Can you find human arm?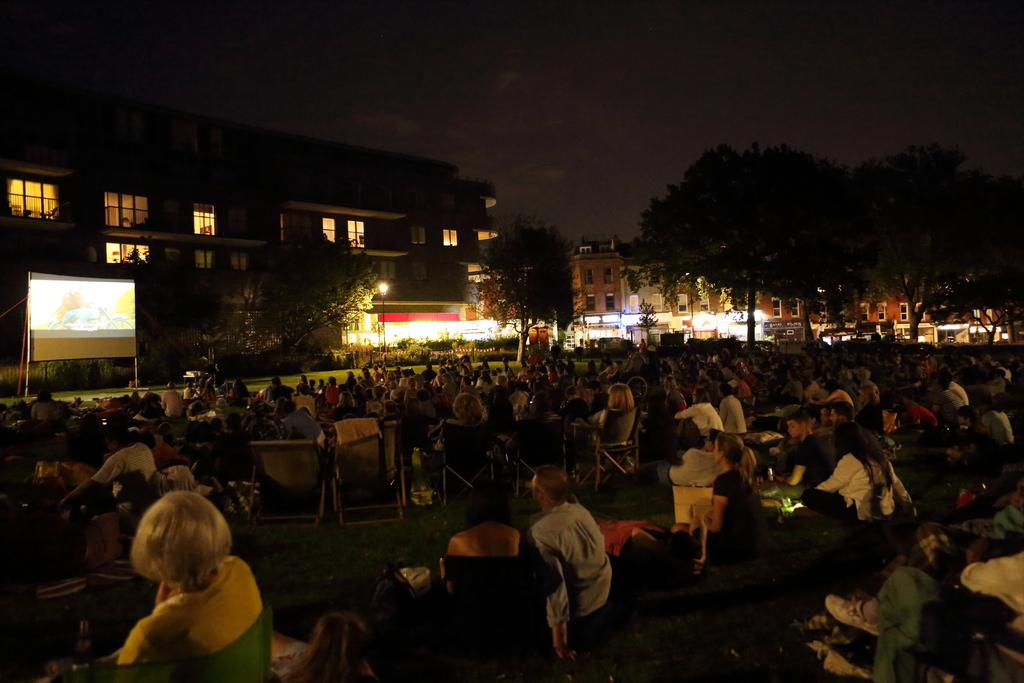
Yes, bounding box: <box>928,393,943,420</box>.
